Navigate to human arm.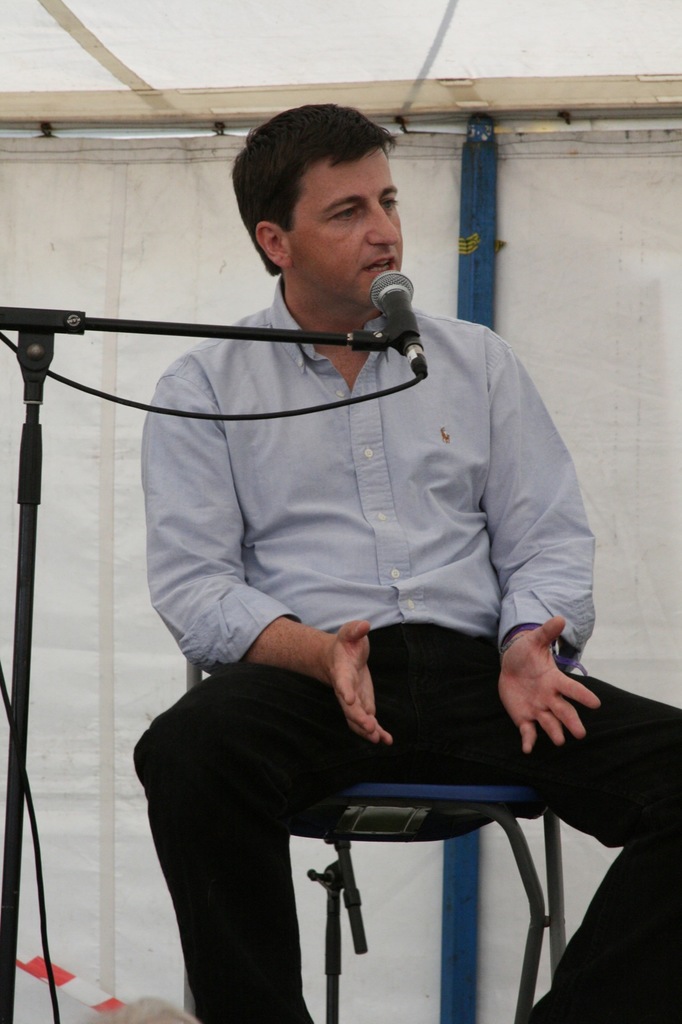
Navigation target: [143, 359, 393, 746].
